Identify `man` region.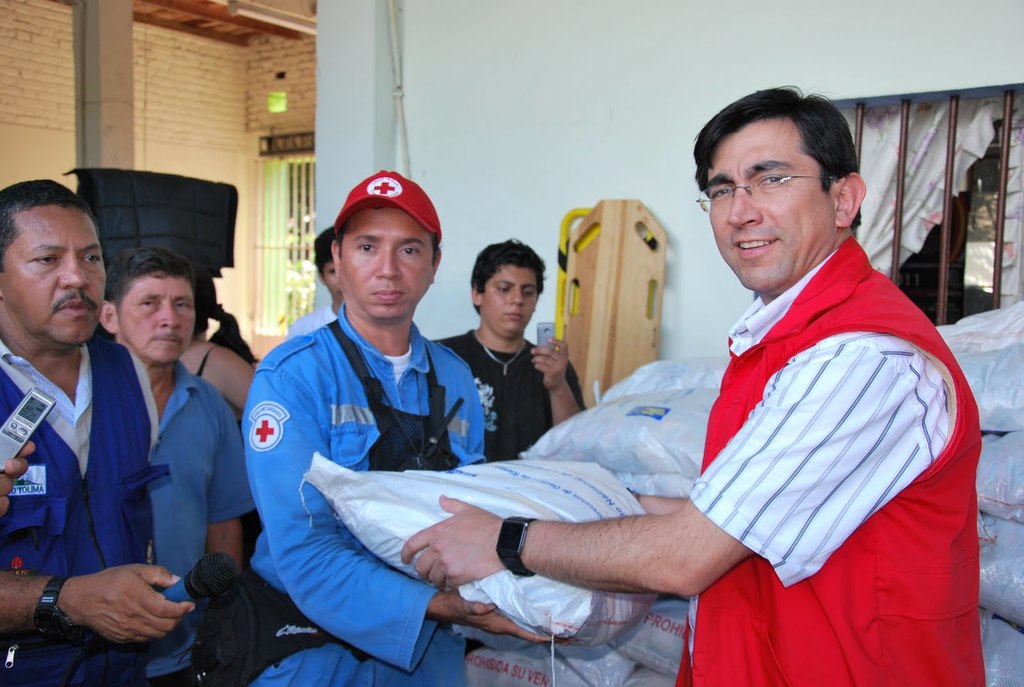
Region: Rect(426, 237, 584, 464).
